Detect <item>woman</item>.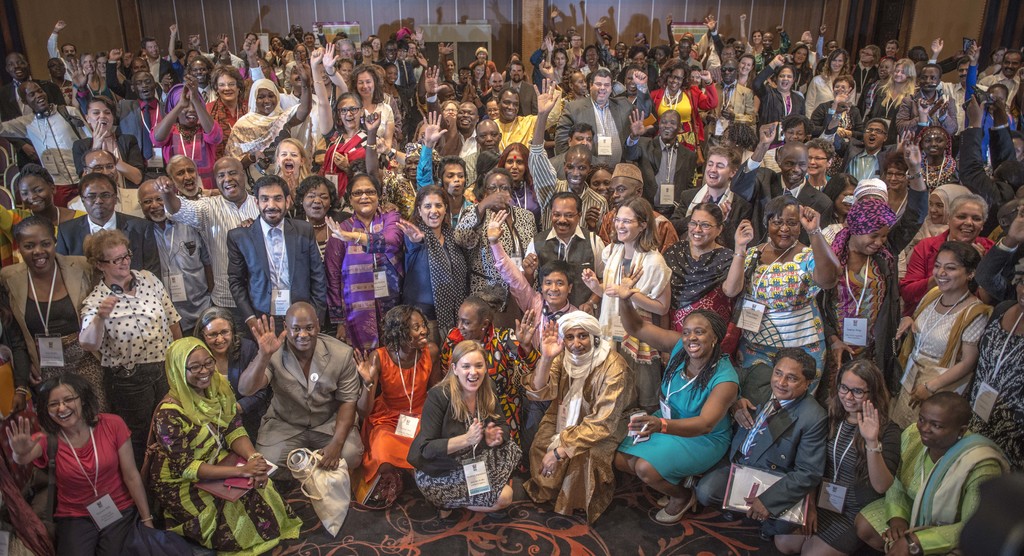
Detected at (x1=893, y1=192, x2=1001, y2=333).
